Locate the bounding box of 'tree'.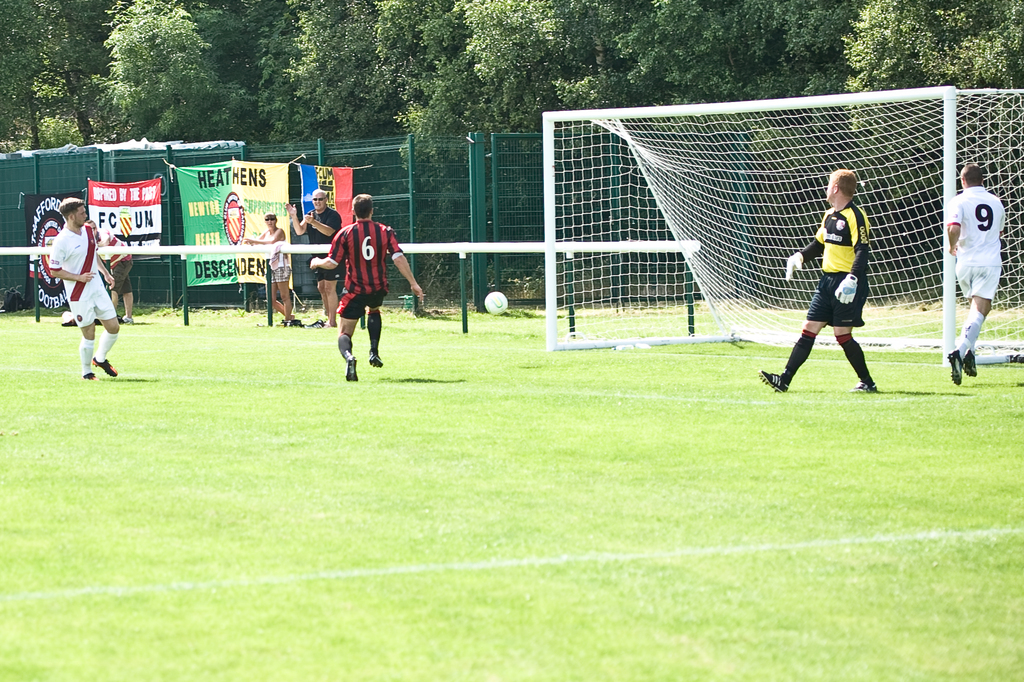
Bounding box: bbox=(389, 2, 492, 187).
